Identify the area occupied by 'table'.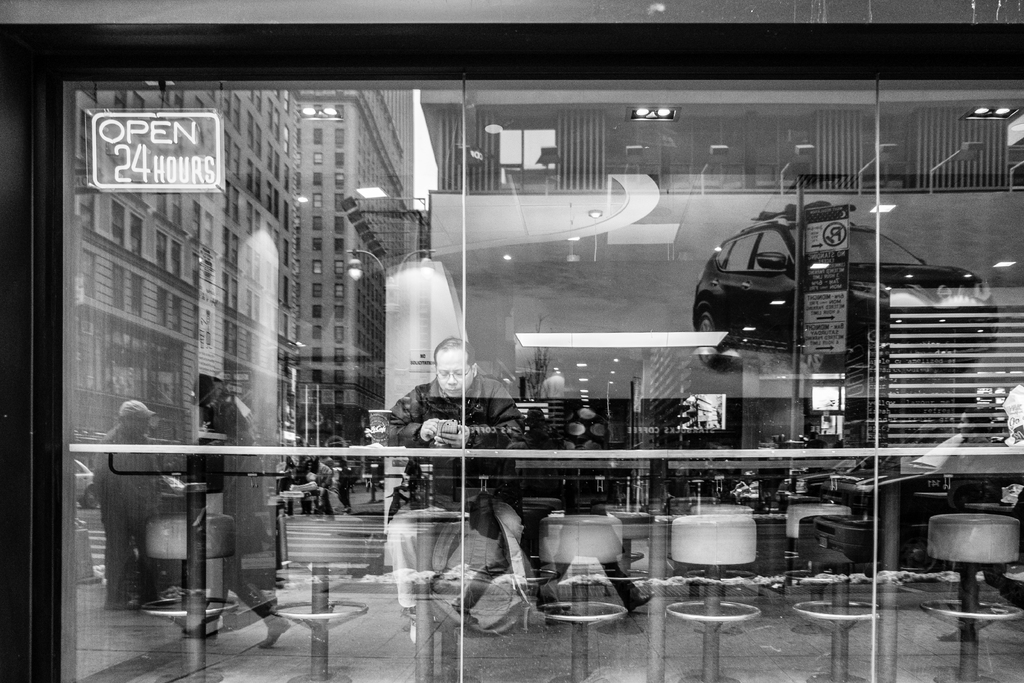
Area: [72, 434, 1023, 682].
